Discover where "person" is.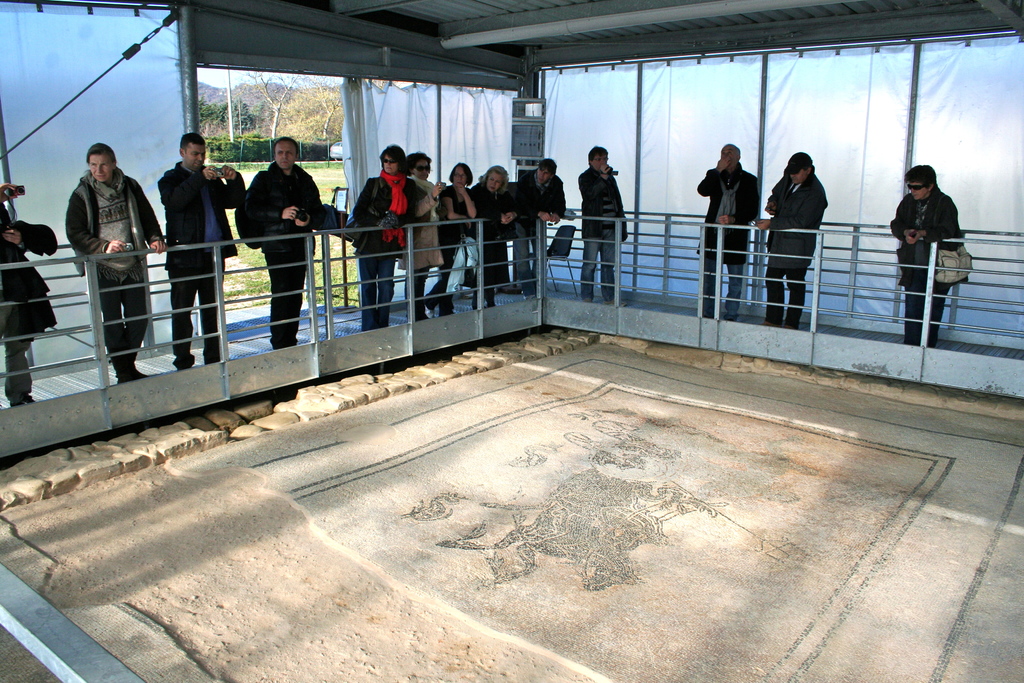
Discovered at <bbox>465, 162, 521, 313</bbox>.
